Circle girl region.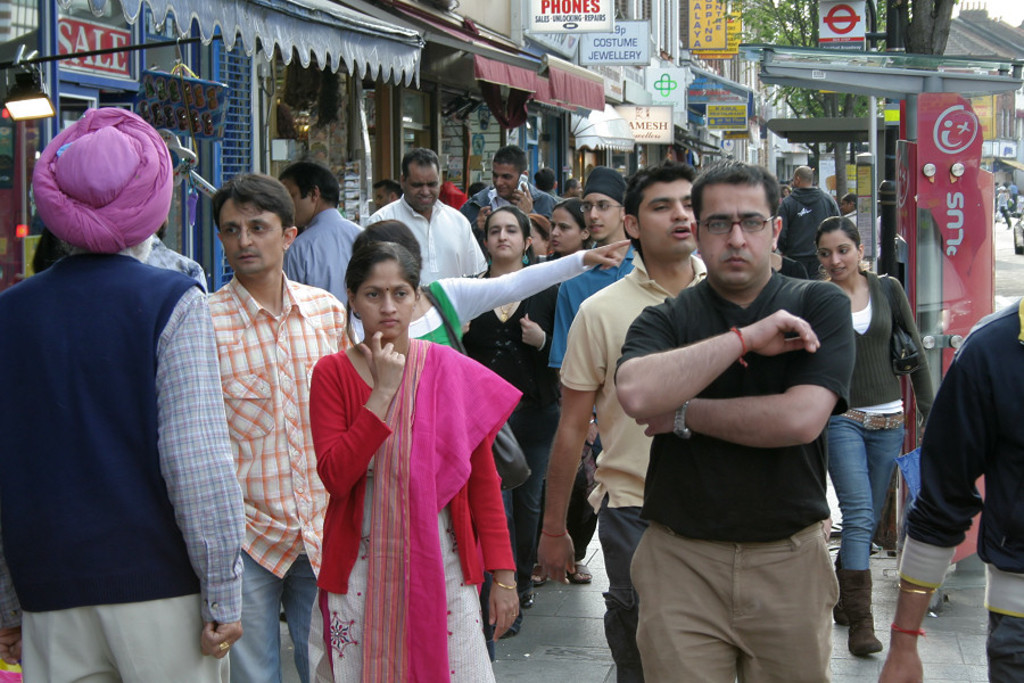
Region: 815,217,934,657.
